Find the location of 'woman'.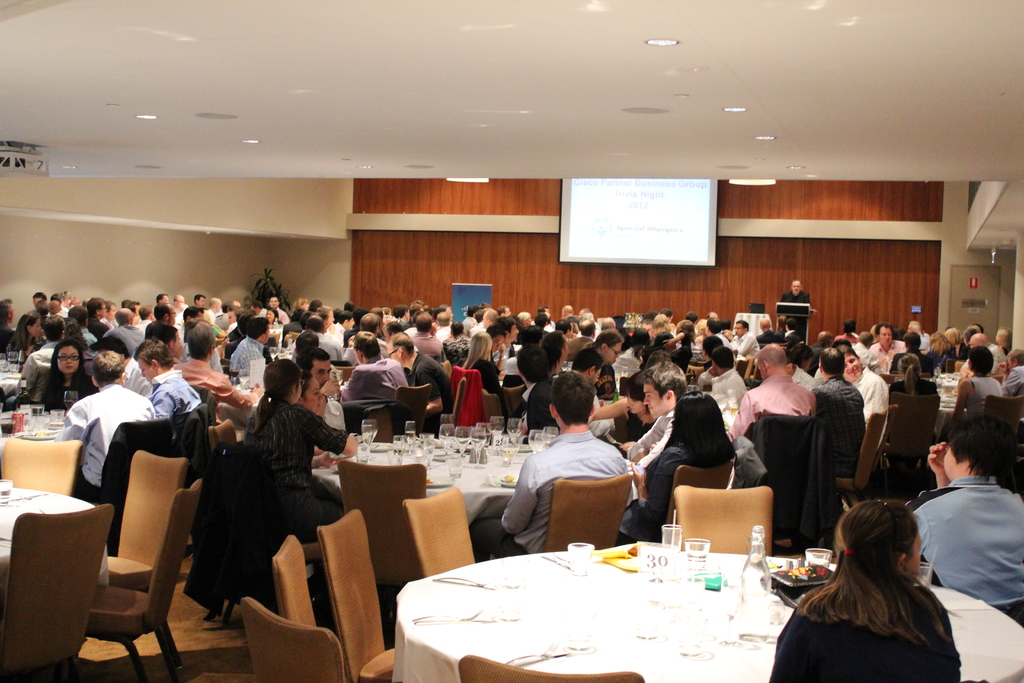
Location: [x1=237, y1=357, x2=356, y2=526].
